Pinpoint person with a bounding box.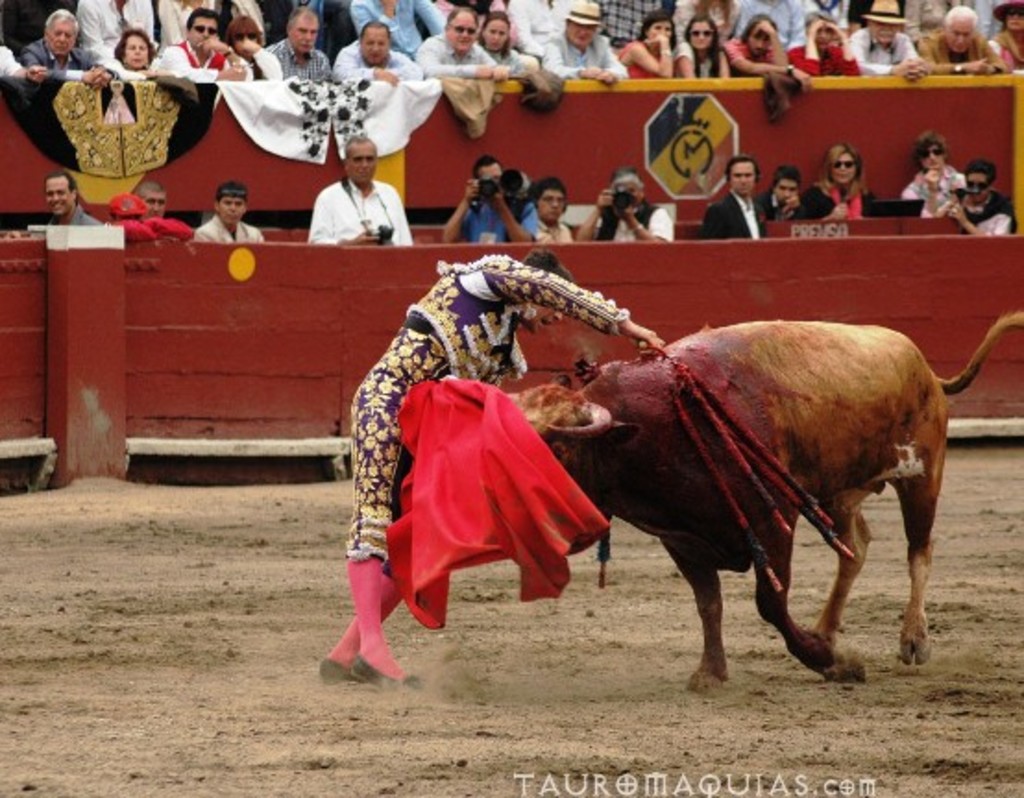
BBox(477, 7, 543, 76).
